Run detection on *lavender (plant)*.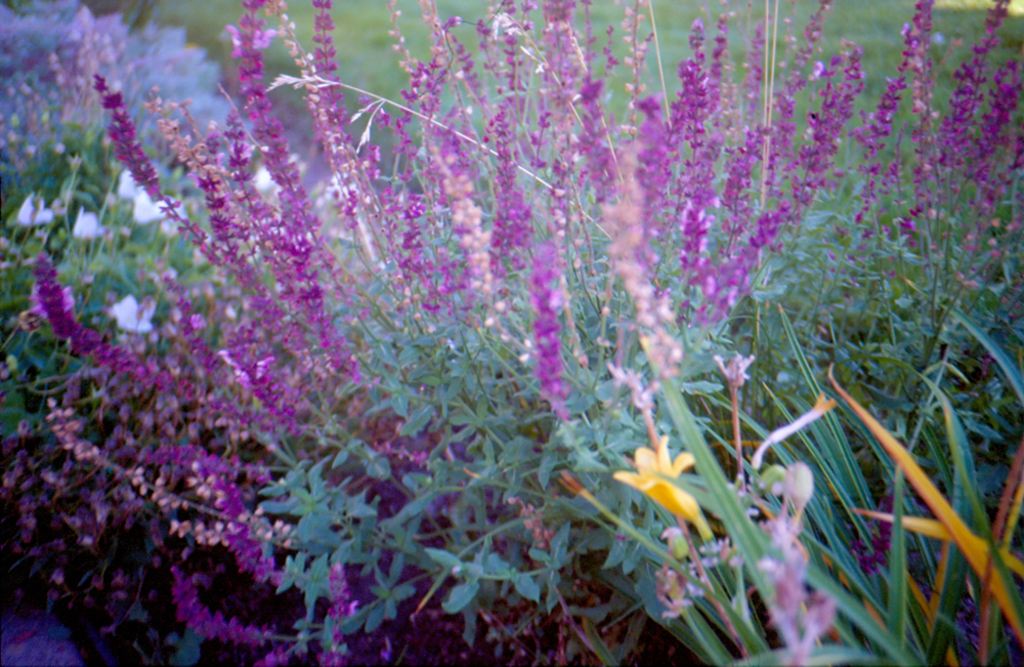
Result: 901, 19, 947, 228.
